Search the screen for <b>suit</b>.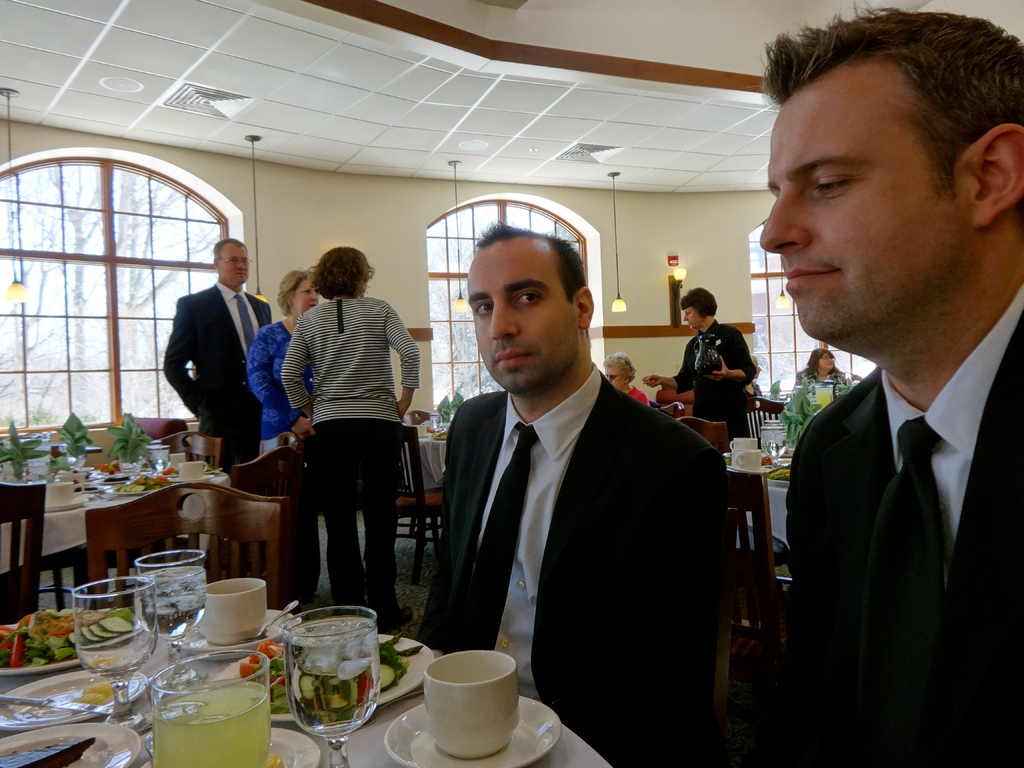
Found at bbox=[741, 290, 1023, 764].
